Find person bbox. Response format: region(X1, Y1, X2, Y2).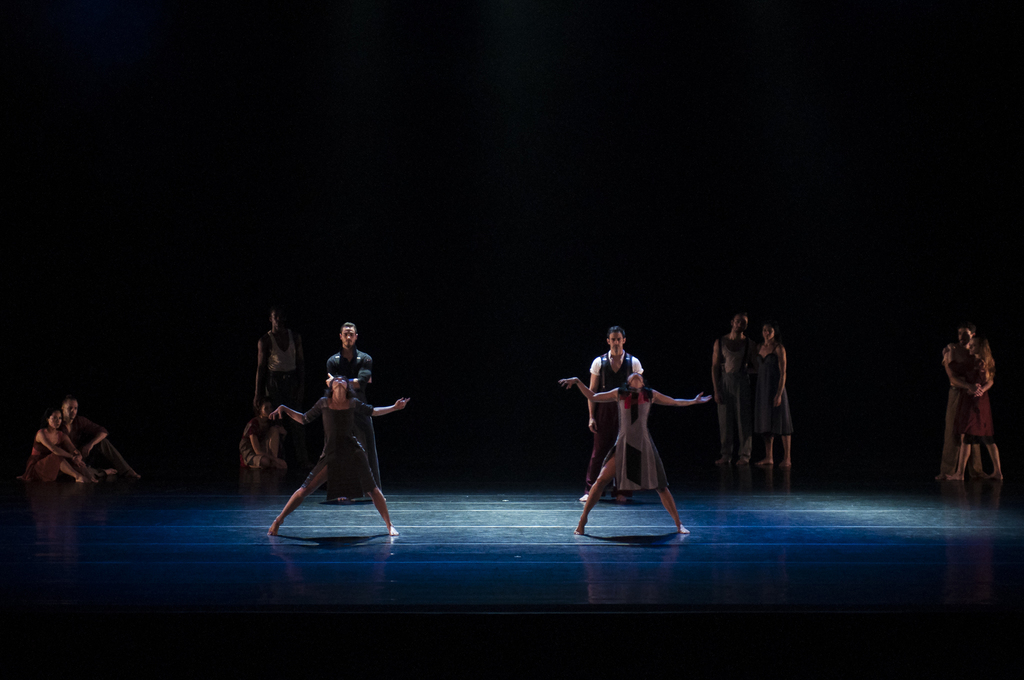
region(17, 410, 99, 482).
